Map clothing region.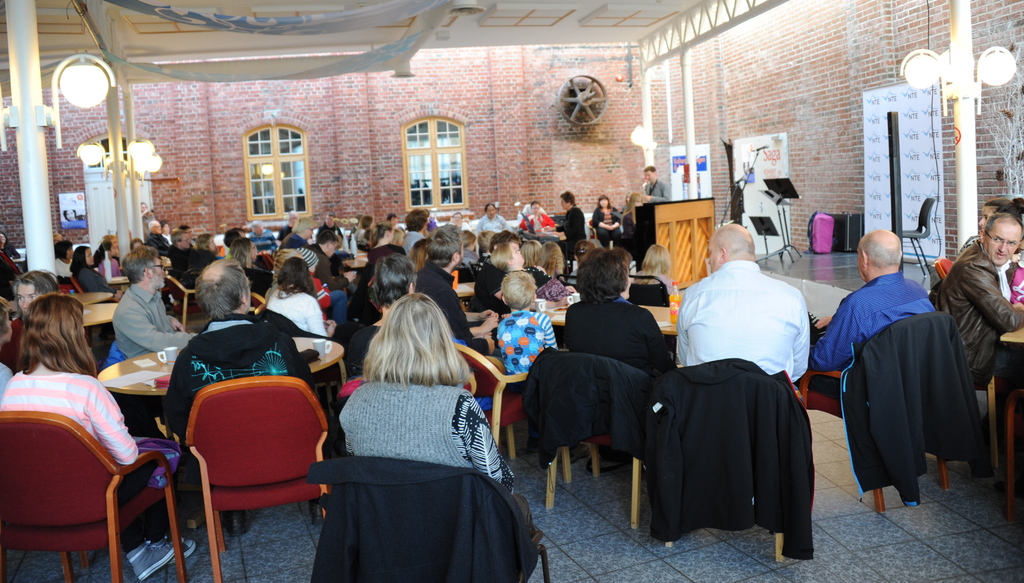
Mapped to (left=561, top=292, right=676, bottom=360).
